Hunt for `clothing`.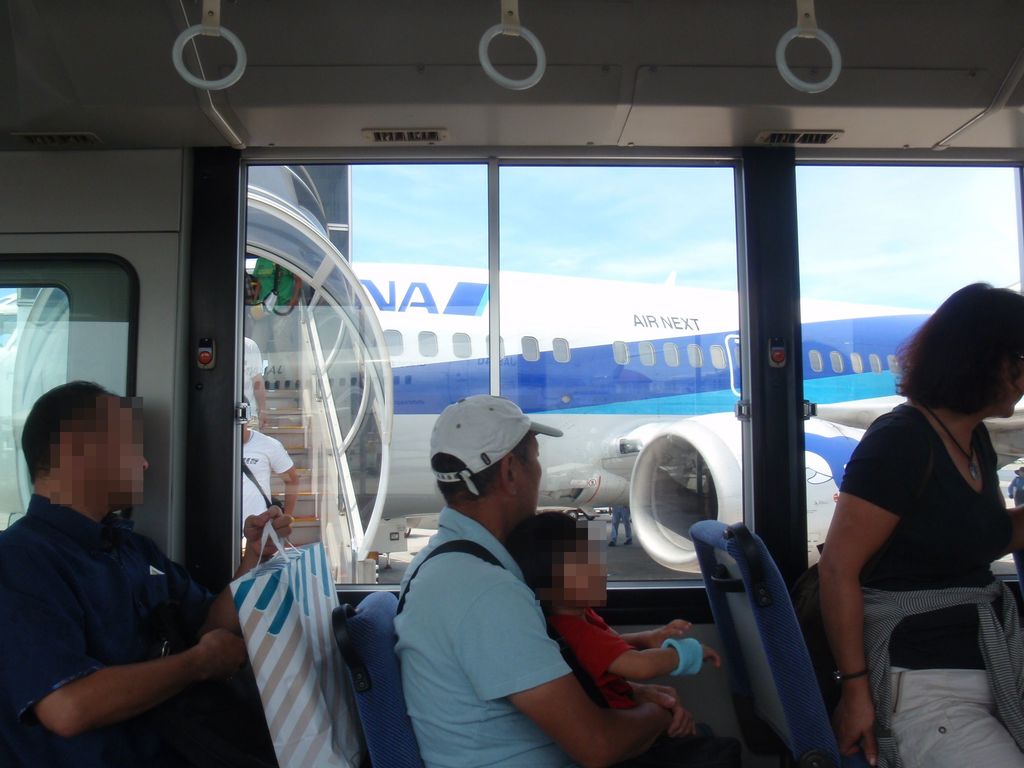
Hunted down at region(244, 270, 252, 305).
